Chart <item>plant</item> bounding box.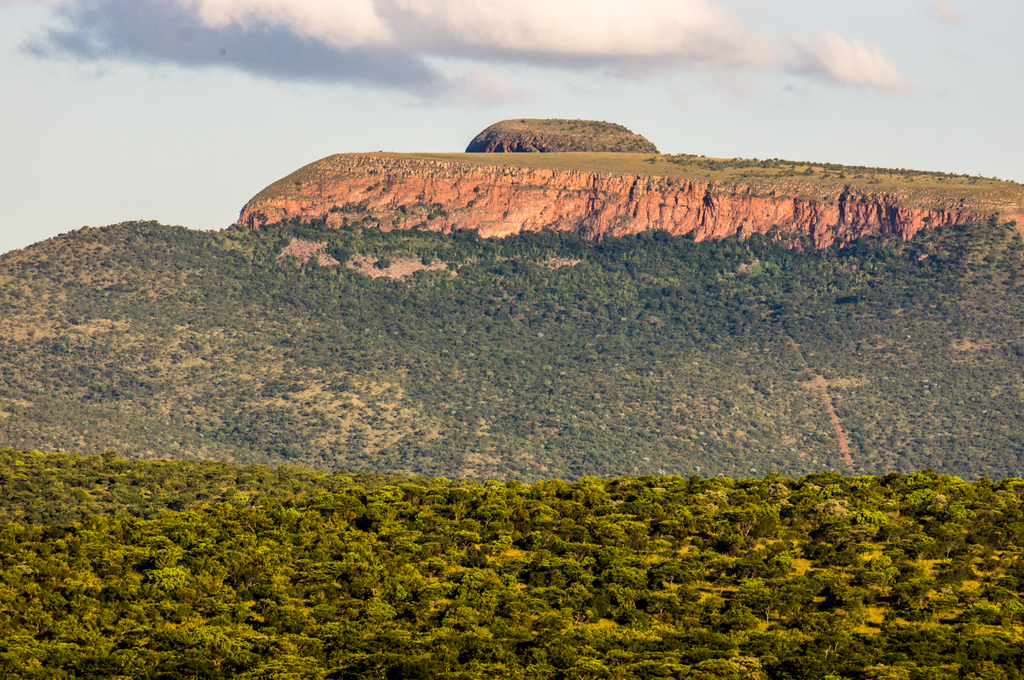
Charted: (367, 166, 376, 175).
